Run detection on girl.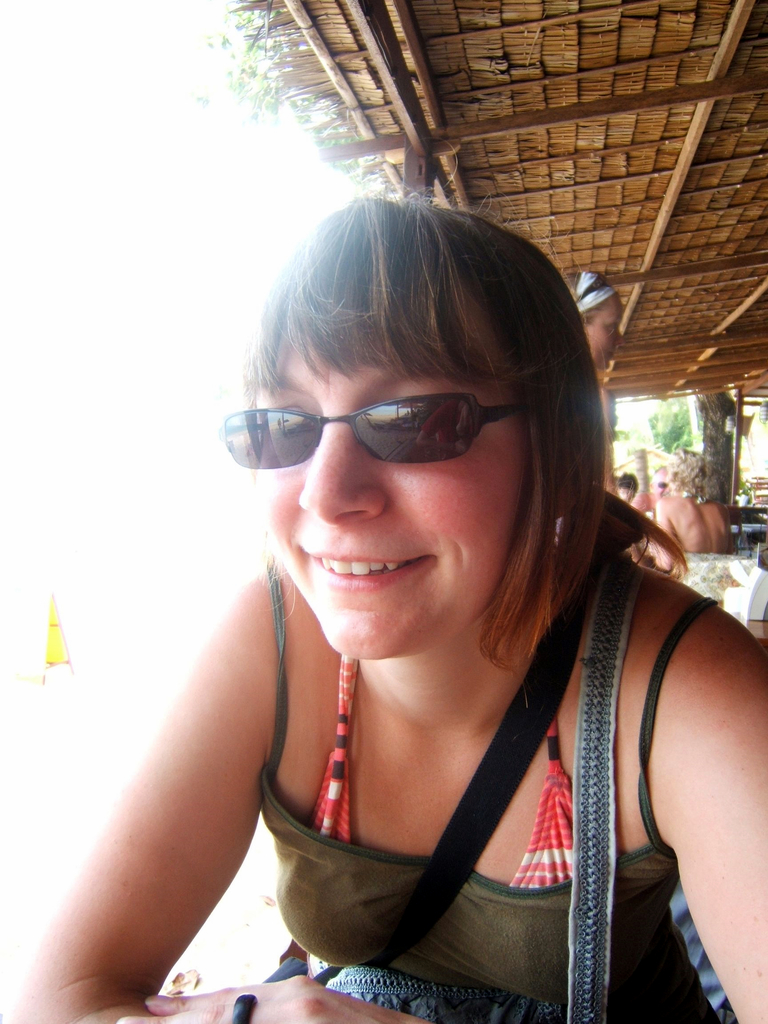
Result: bbox(563, 266, 682, 569).
